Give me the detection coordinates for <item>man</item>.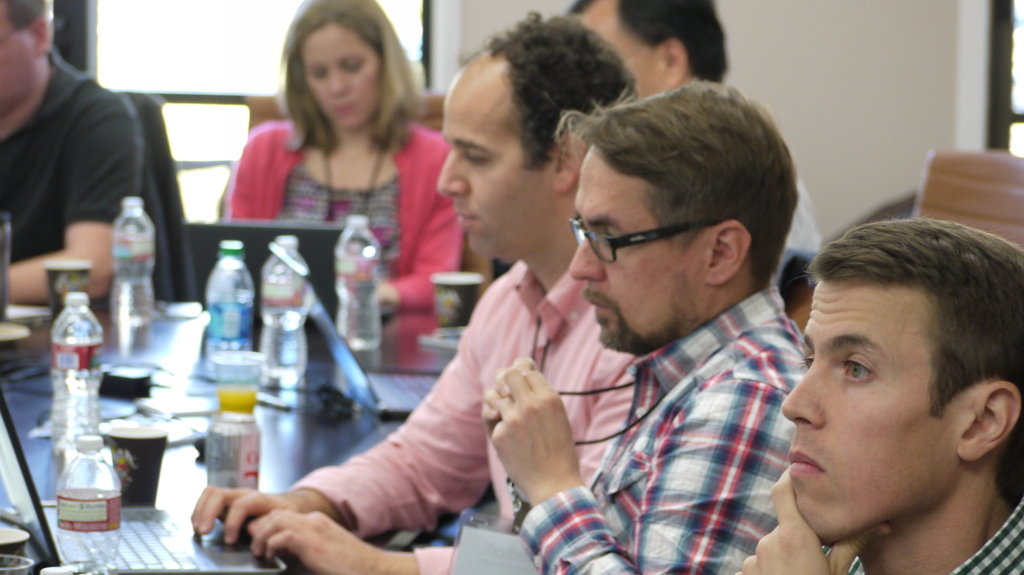
{"left": 0, "top": 0, "right": 145, "bottom": 297}.
